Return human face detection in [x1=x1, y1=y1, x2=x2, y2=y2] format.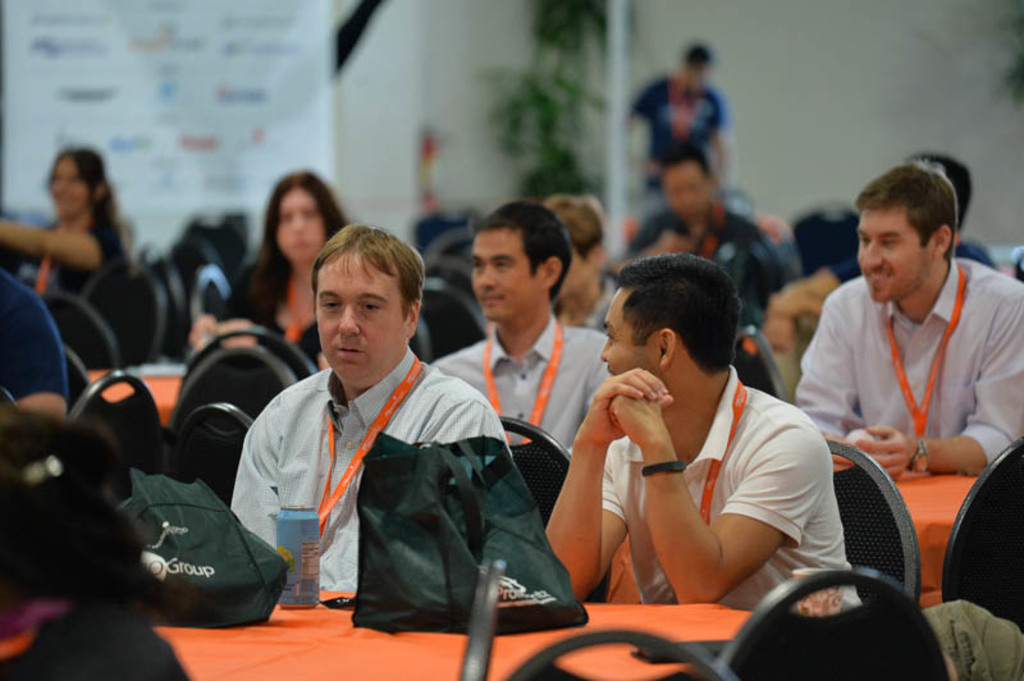
[x1=856, y1=207, x2=933, y2=305].
